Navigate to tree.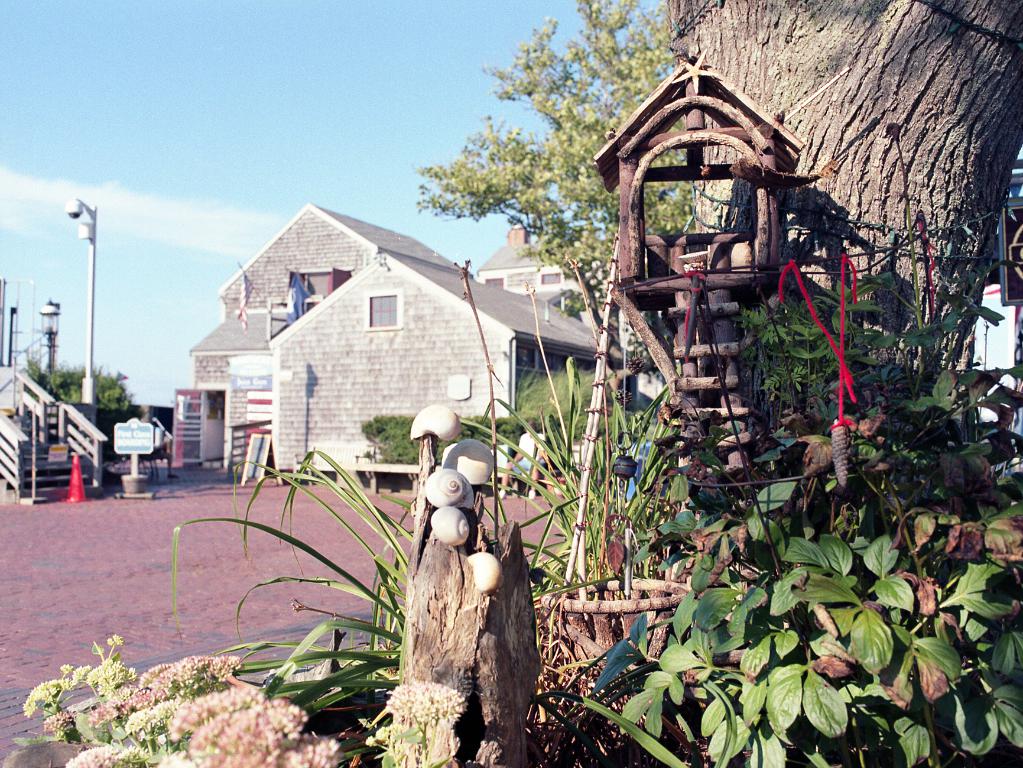
Navigation target: {"left": 413, "top": 0, "right": 699, "bottom": 307}.
